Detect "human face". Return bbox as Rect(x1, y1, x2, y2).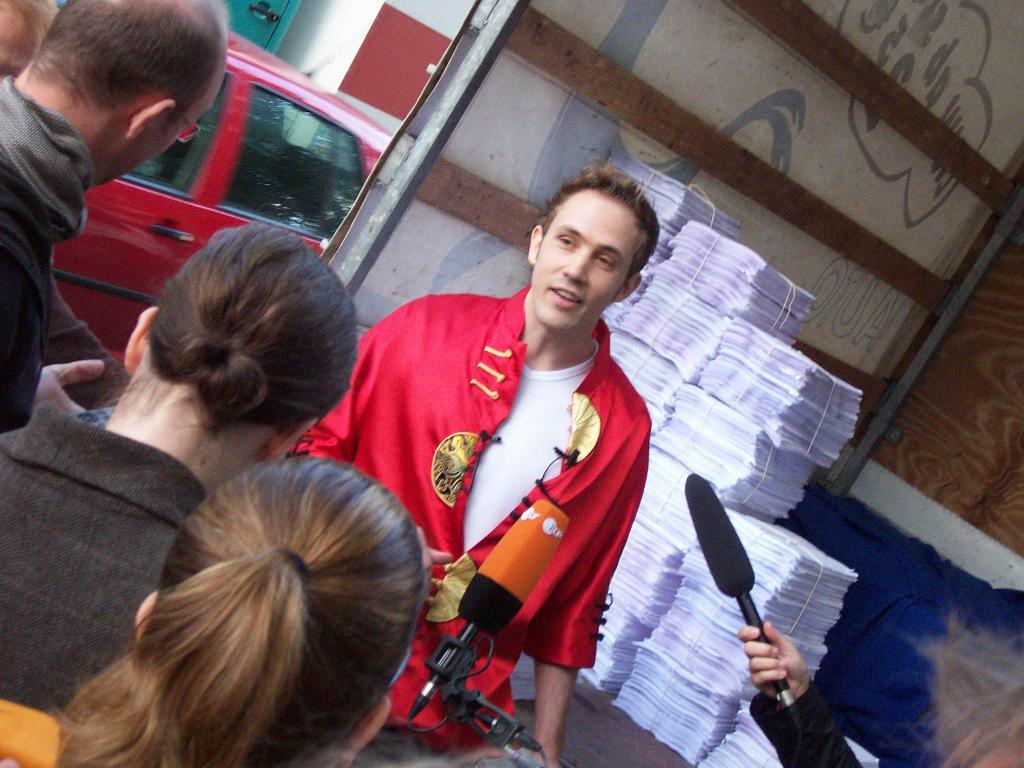
Rect(95, 84, 212, 186).
